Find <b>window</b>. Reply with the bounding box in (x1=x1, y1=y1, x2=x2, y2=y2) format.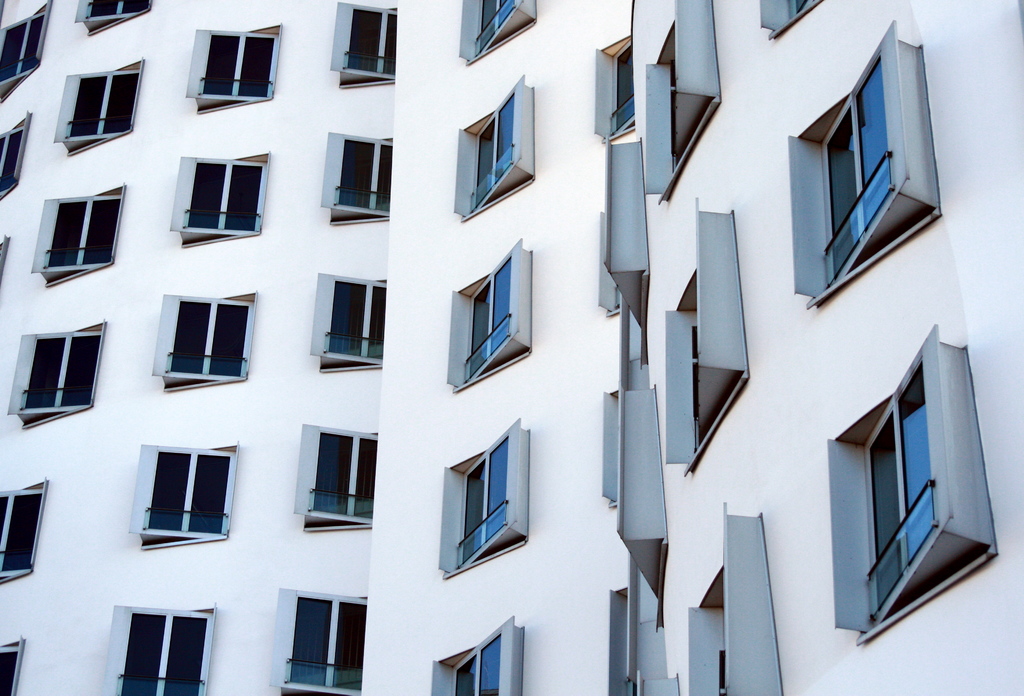
(x1=83, y1=0, x2=152, y2=34).
